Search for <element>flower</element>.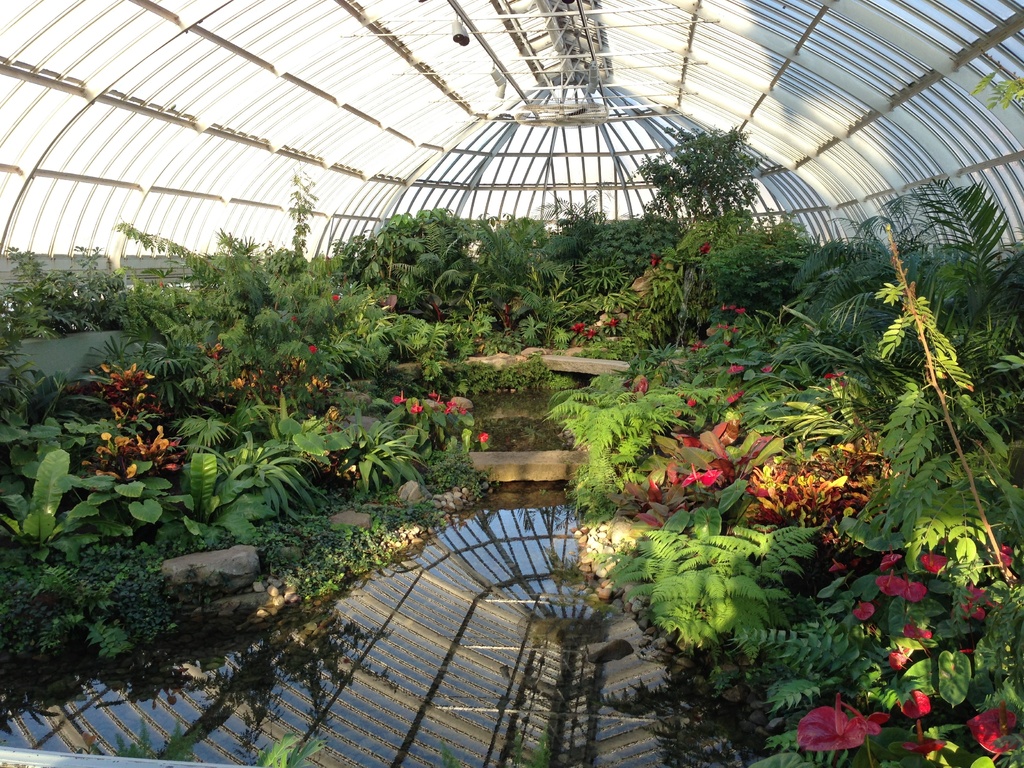
Found at region(785, 687, 886, 754).
